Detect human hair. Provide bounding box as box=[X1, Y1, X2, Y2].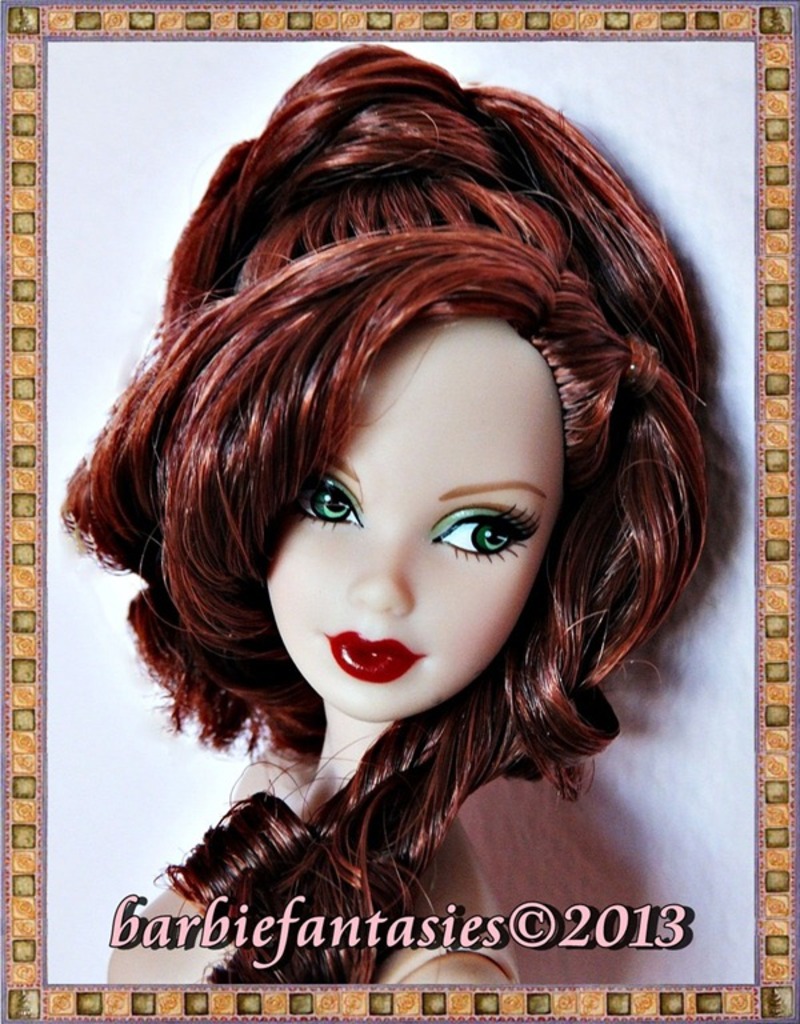
box=[68, 49, 720, 985].
